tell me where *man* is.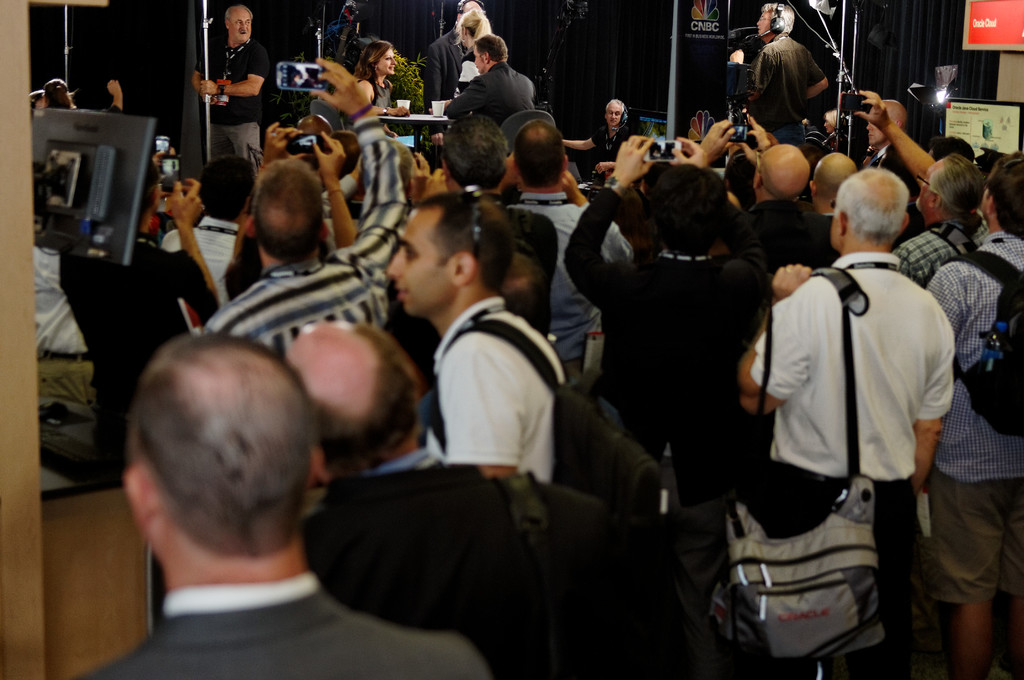
*man* is at 741,124,973,679.
